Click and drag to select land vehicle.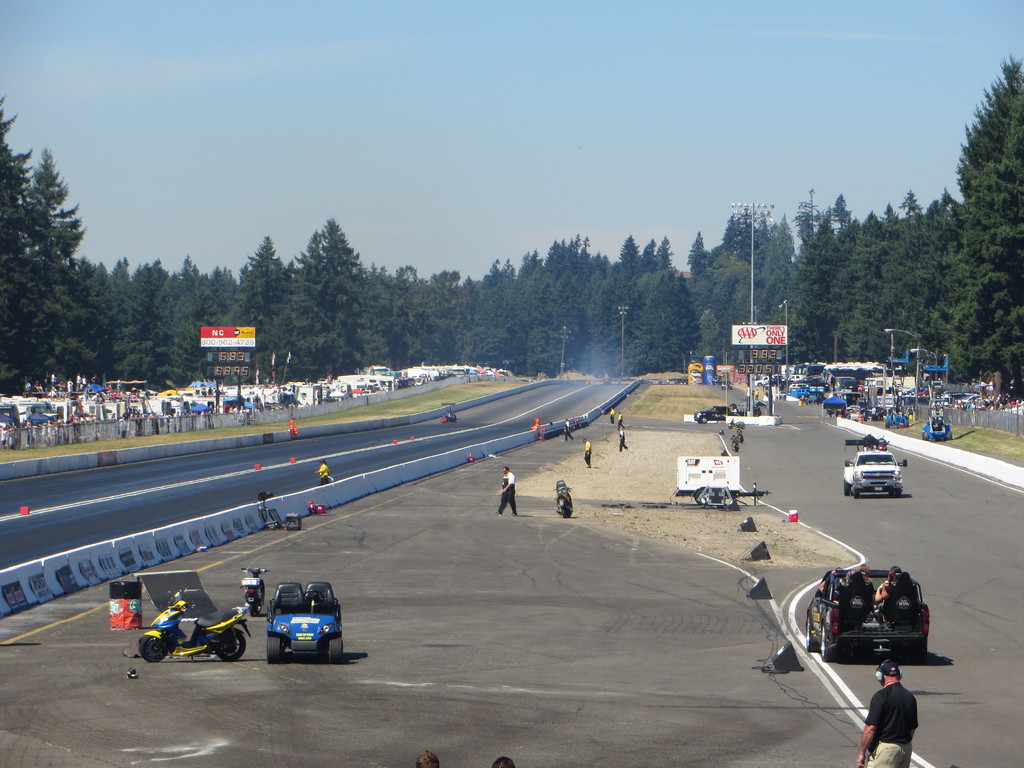
Selection: pyautogui.locateOnScreen(669, 454, 772, 511).
